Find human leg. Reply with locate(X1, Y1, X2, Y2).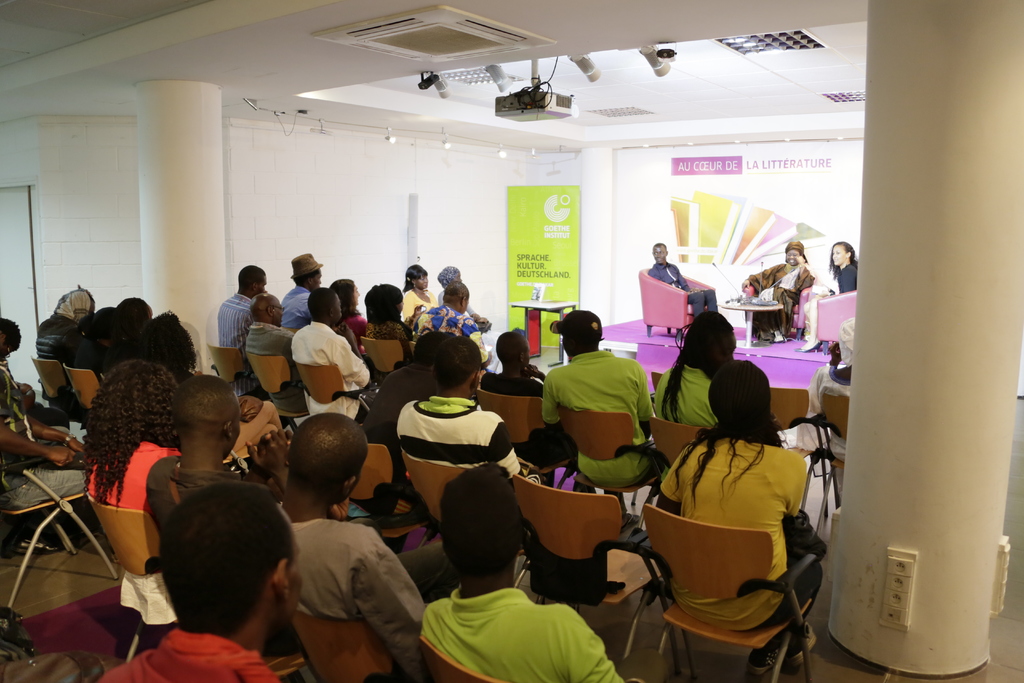
locate(792, 293, 816, 354).
